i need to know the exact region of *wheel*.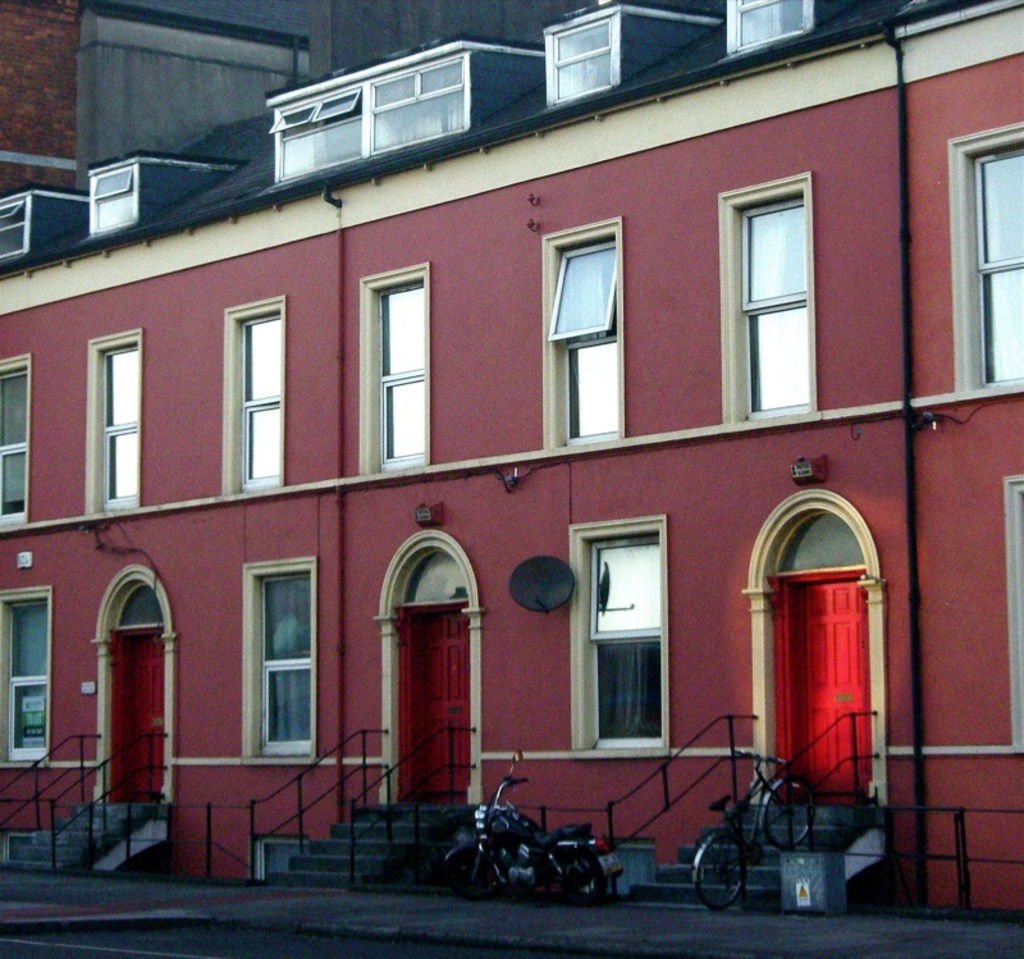
Region: Rect(760, 781, 813, 849).
